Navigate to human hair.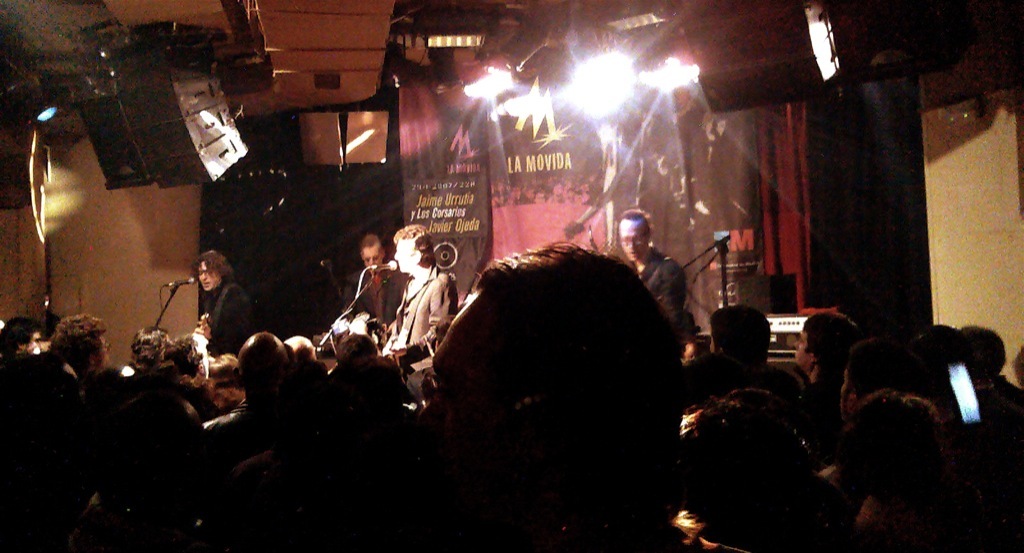
Navigation target: (left=45, top=314, right=107, bottom=367).
